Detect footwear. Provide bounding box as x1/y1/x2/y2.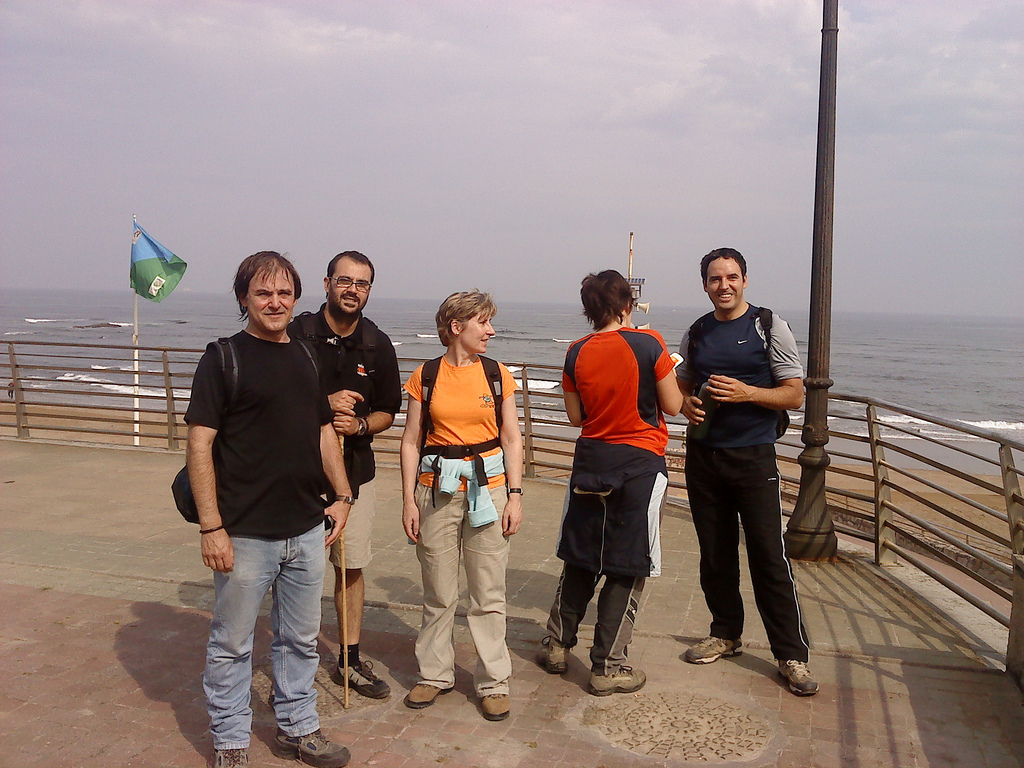
483/688/511/721.
